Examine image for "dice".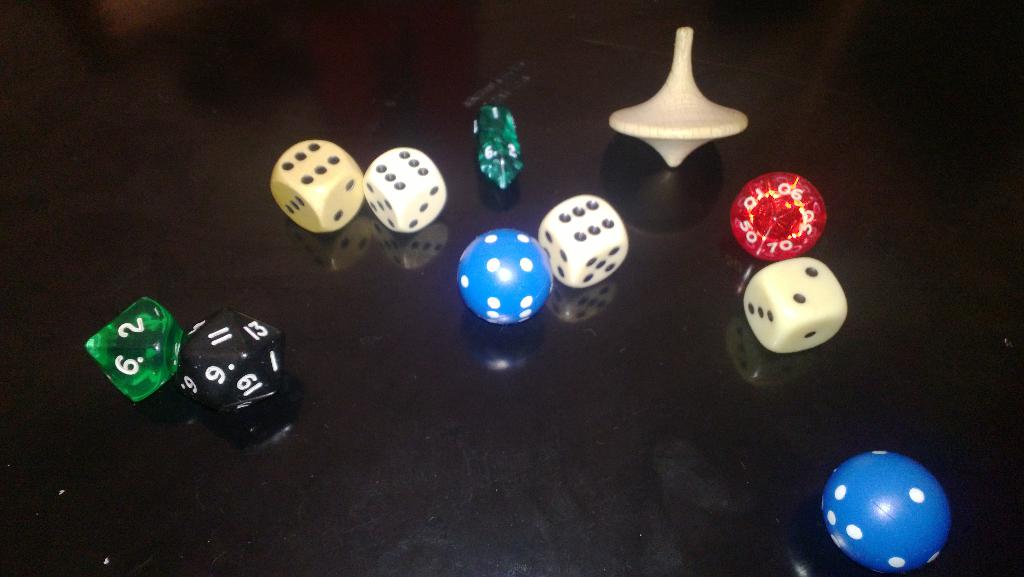
Examination result: 470,102,532,192.
